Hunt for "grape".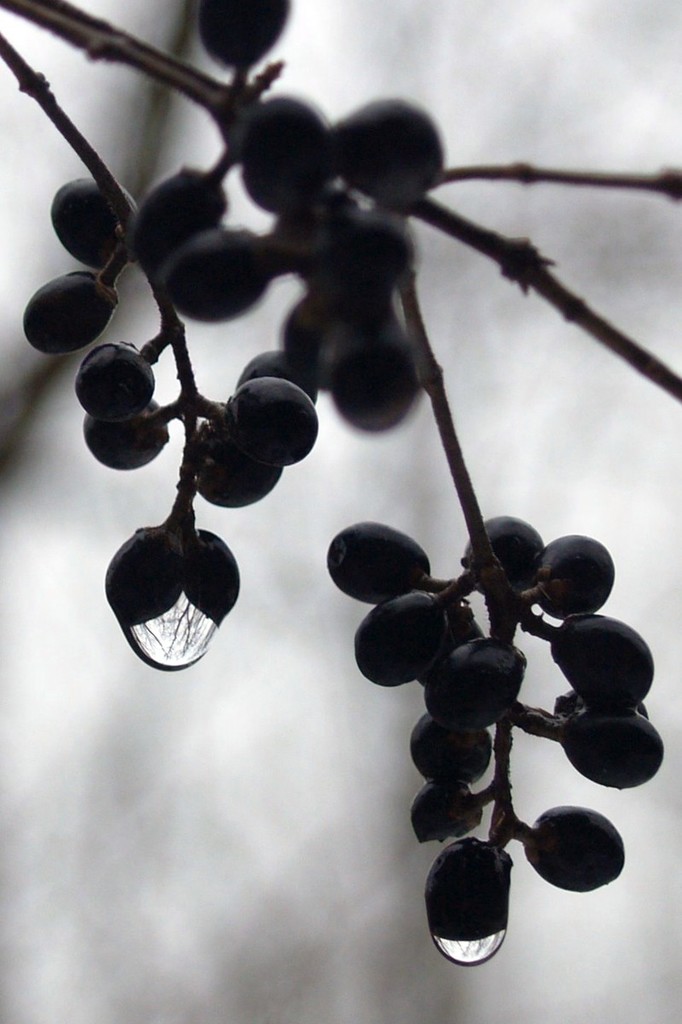
Hunted down at region(532, 537, 609, 625).
